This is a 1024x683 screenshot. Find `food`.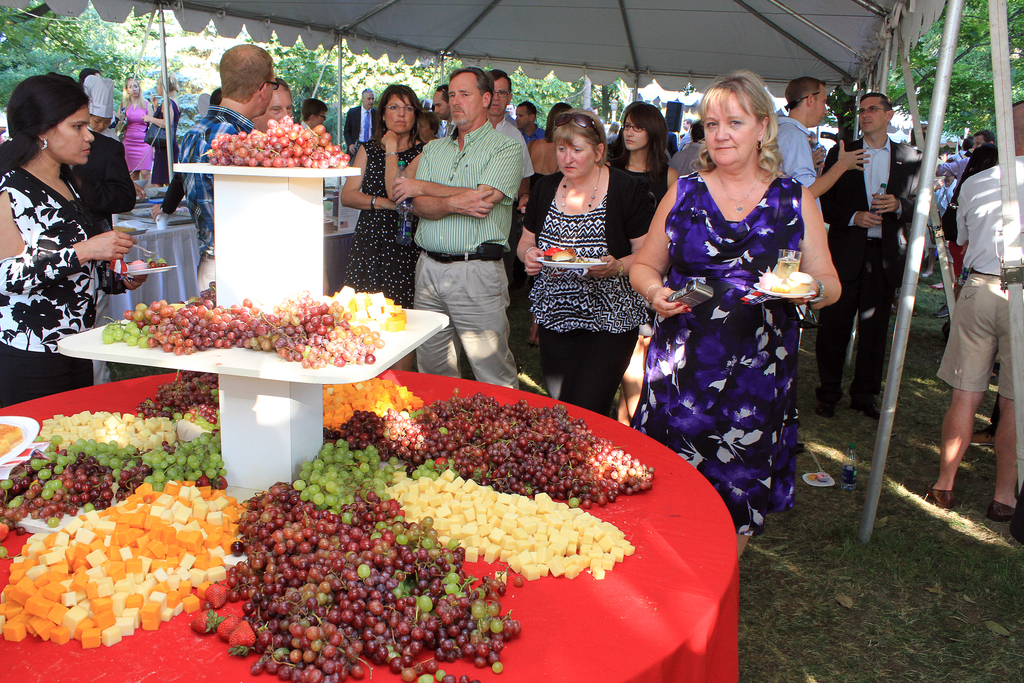
Bounding box: bbox(325, 393, 657, 506).
